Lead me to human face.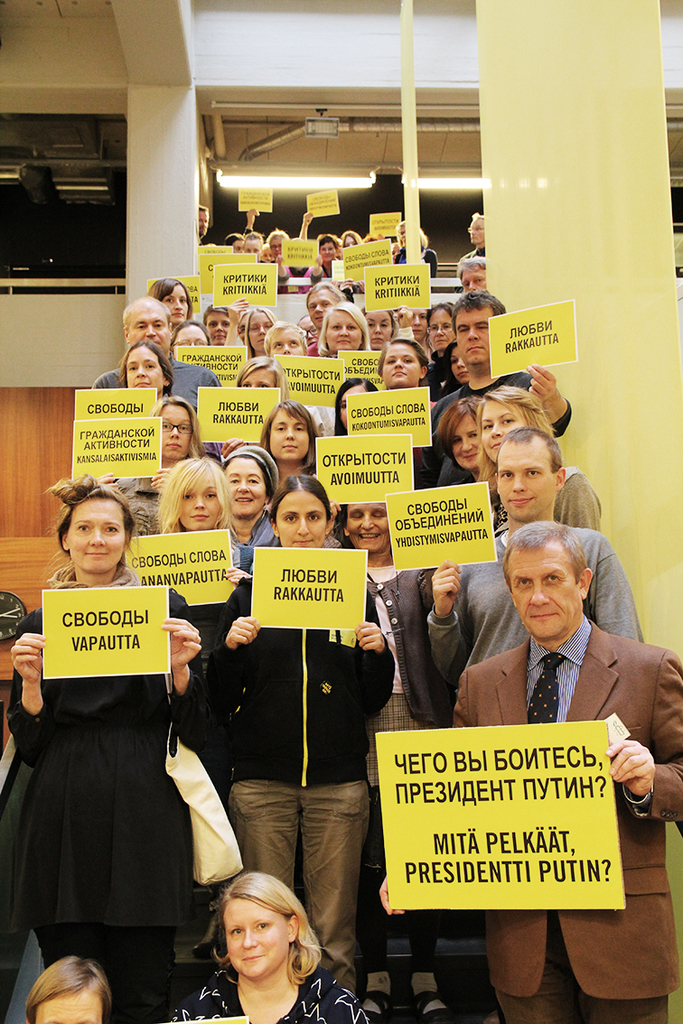
Lead to box=[212, 314, 232, 342].
